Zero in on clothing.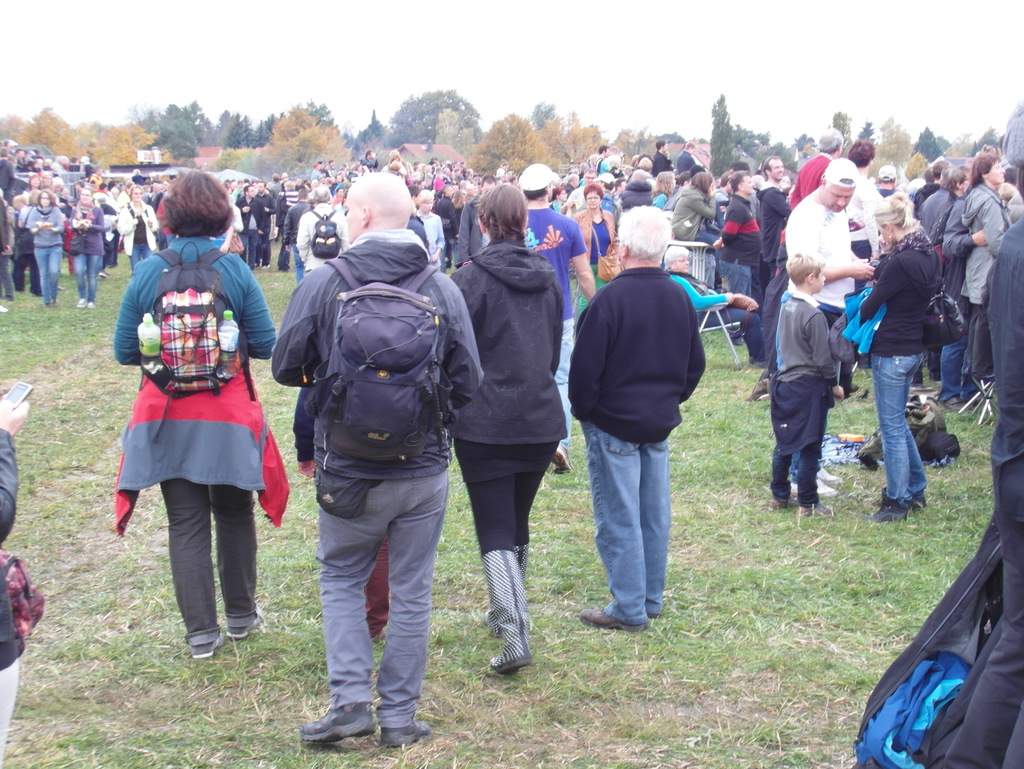
Zeroed in: {"left": 266, "top": 180, "right": 284, "bottom": 213}.
